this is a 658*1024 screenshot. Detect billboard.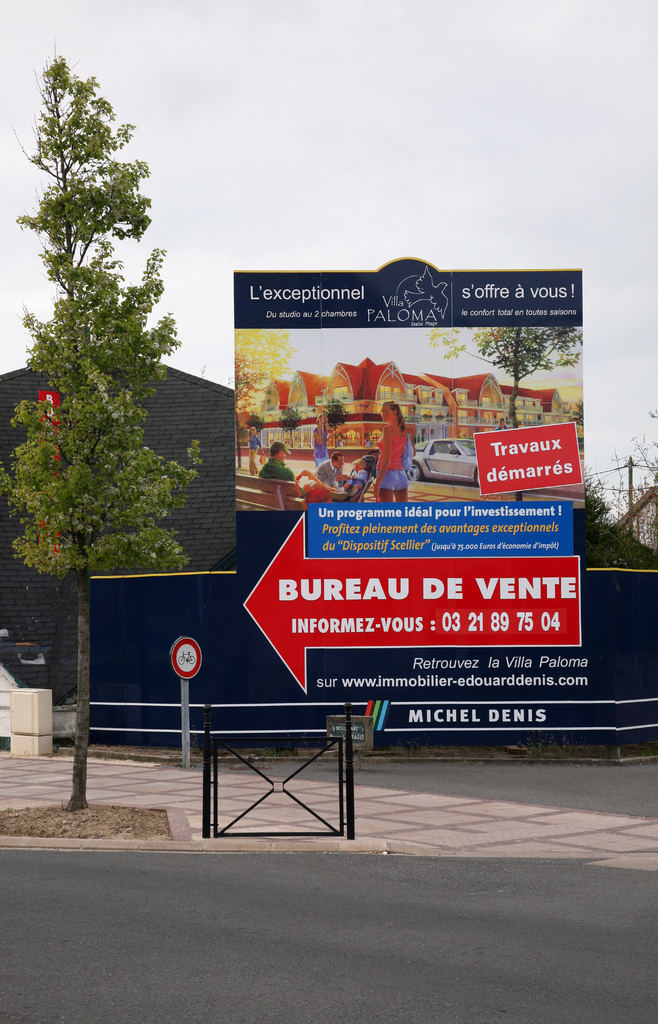
[235,266,585,577].
